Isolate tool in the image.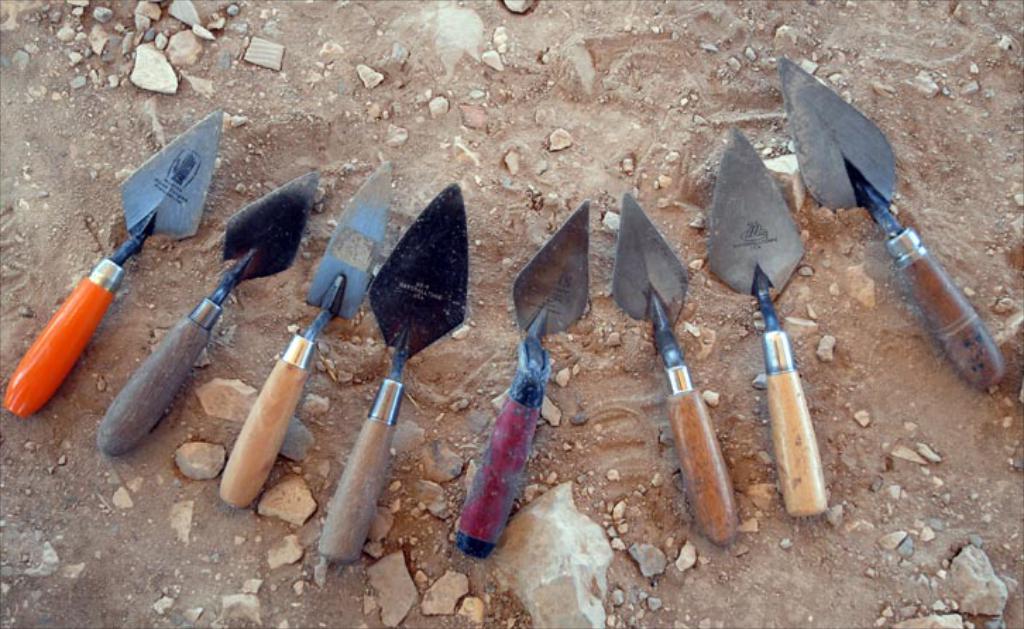
Isolated region: detection(96, 172, 319, 456).
